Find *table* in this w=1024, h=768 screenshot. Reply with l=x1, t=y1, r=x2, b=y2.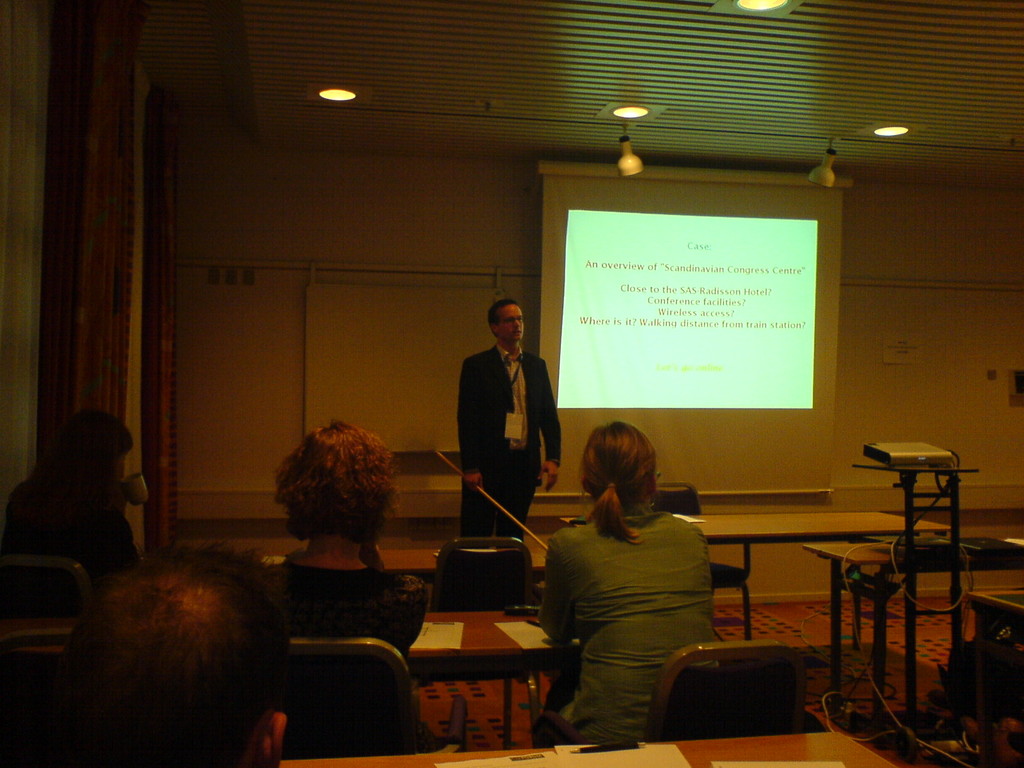
l=566, t=514, r=953, b=644.
